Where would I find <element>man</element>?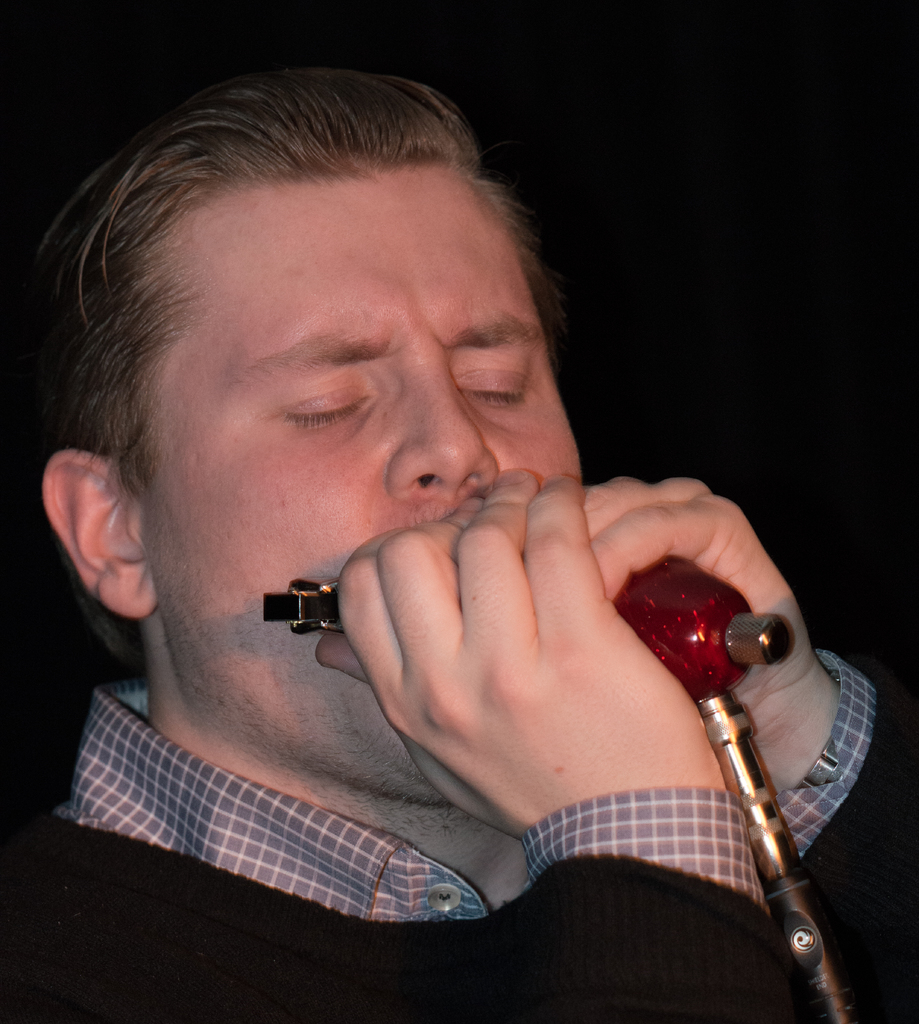
At region(0, 111, 918, 918).
